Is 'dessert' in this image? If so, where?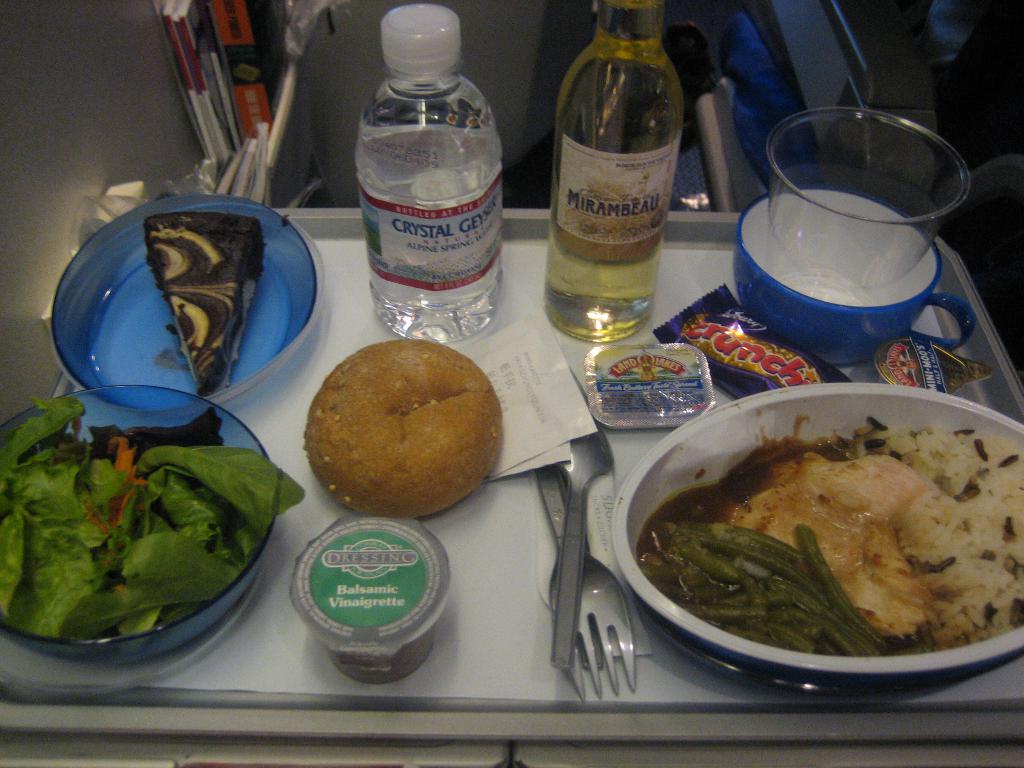
Yes, at bbox=(145, 210, 267, 399).
